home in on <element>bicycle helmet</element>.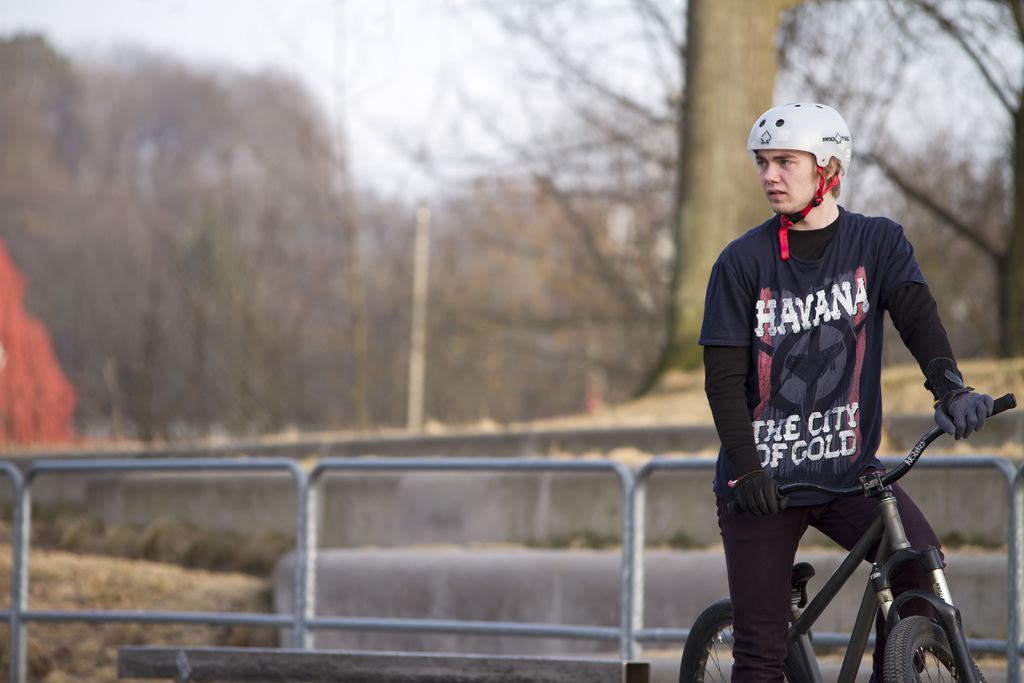
Homed in at [left=749, top=103, right=849, bottom=251].
